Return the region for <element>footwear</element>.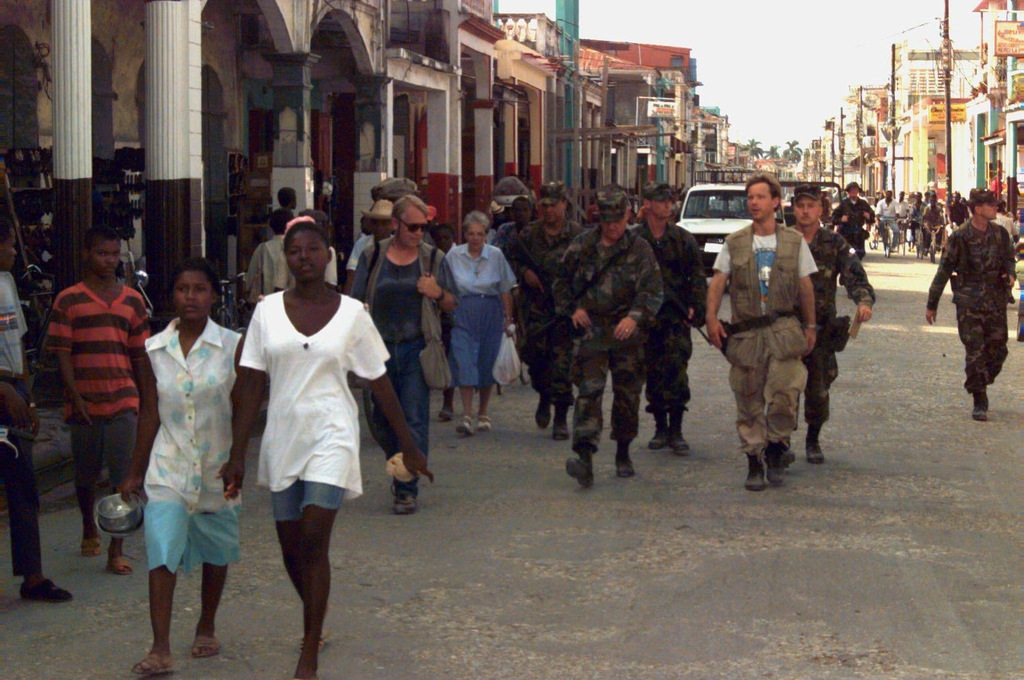
(x1=15, y1=577, x2=79, y2=604).
